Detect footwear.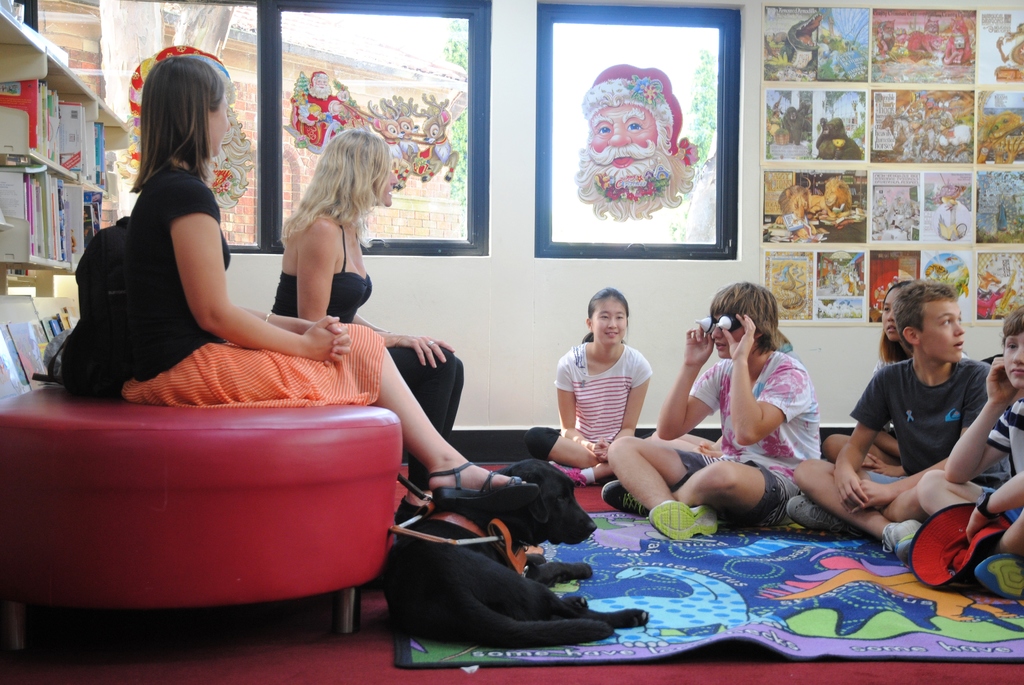
Detected at crop(895, 534, 973, 584).
